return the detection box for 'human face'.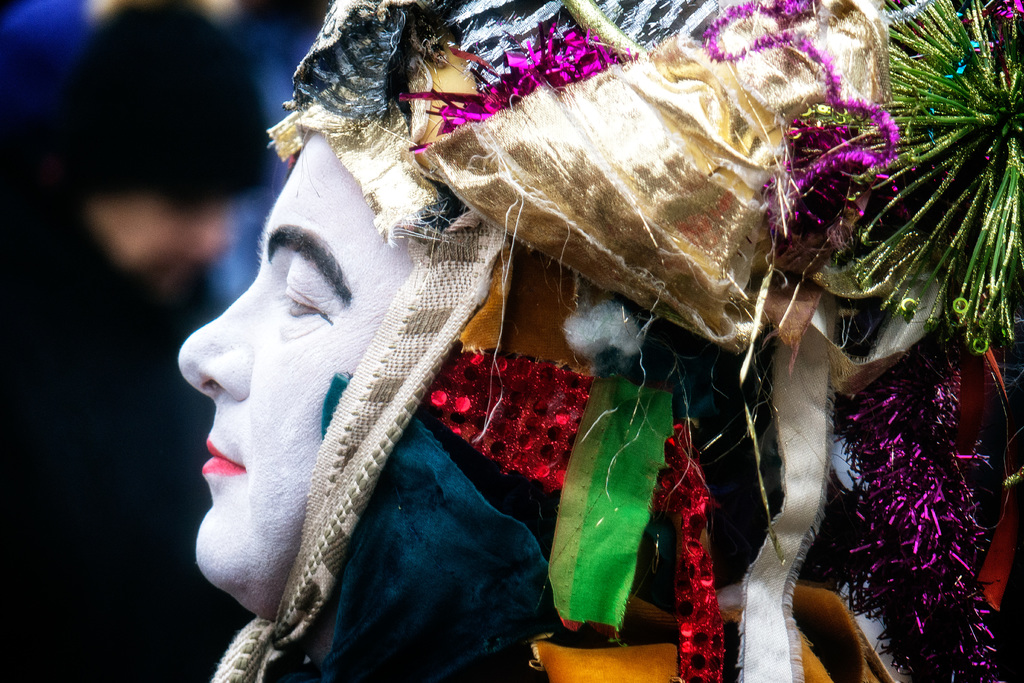
box=[177, 134, 413, 580].
